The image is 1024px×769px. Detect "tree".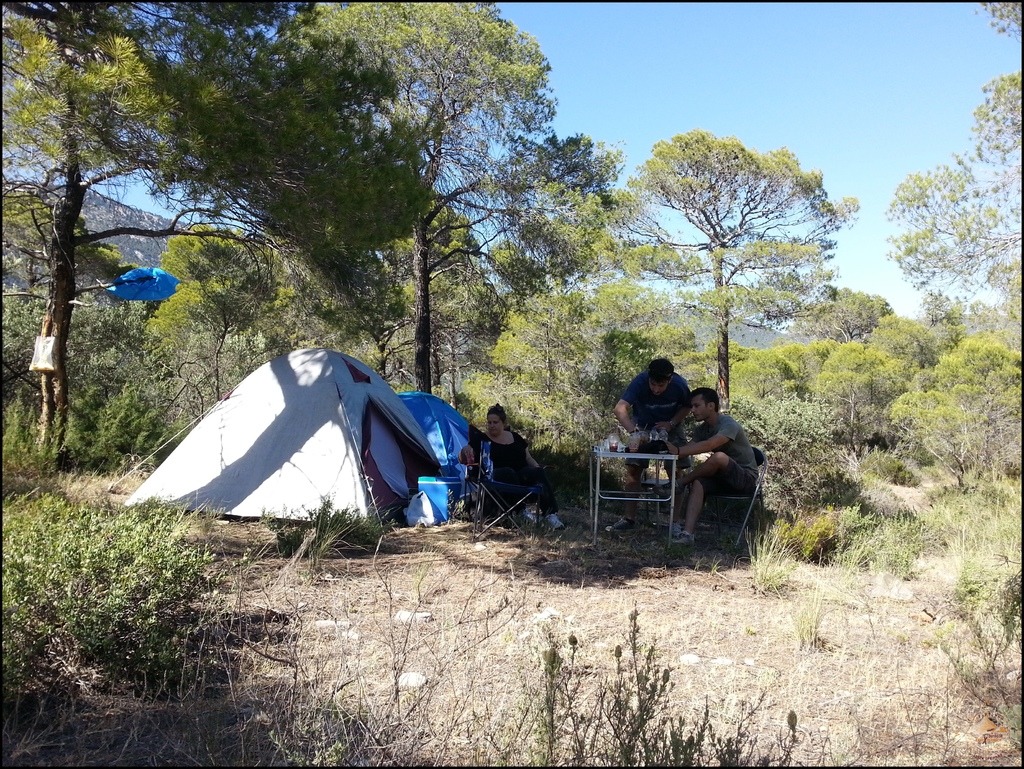
Detection: (877,3,1023,347).
